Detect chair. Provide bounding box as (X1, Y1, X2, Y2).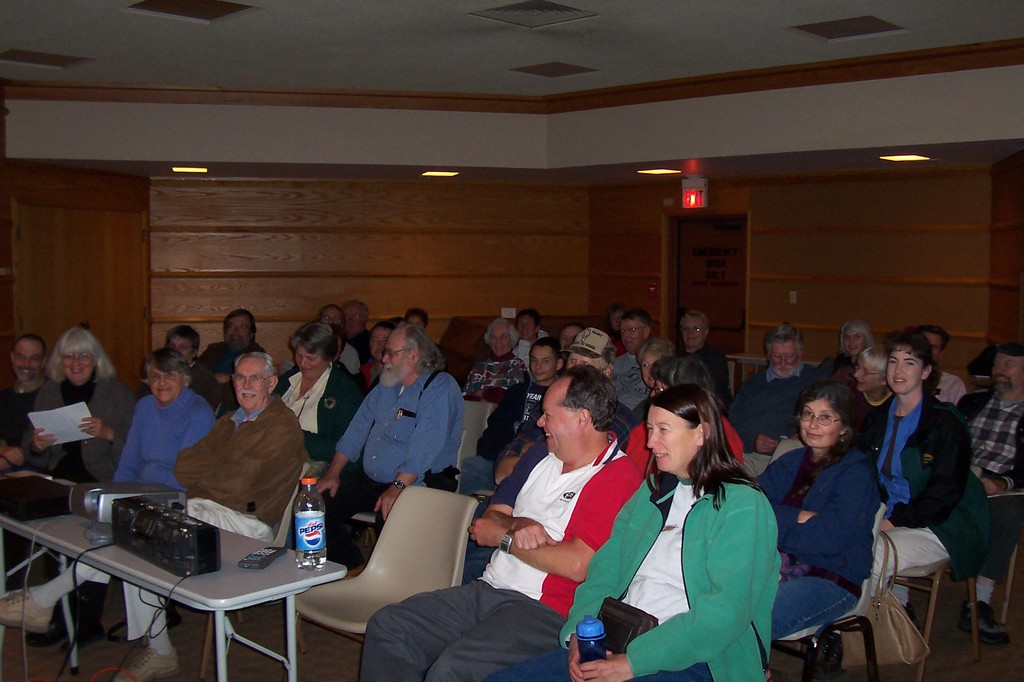
(316, 505, 497, 642).
